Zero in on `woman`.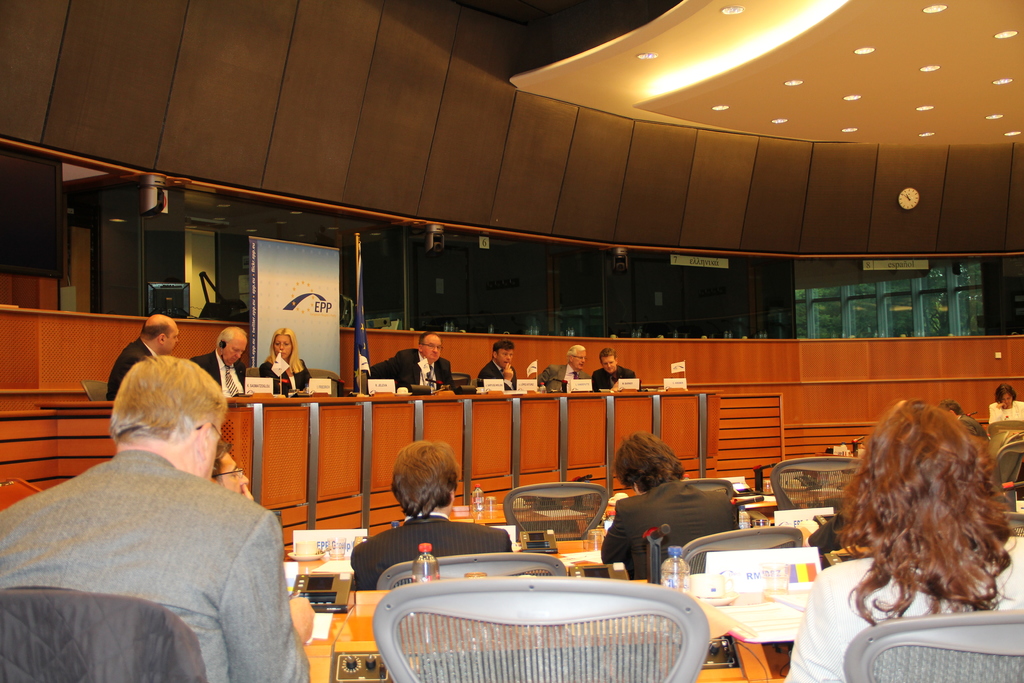
Zeroed in: x1=254, y1=325, x2=309, y2=399.
